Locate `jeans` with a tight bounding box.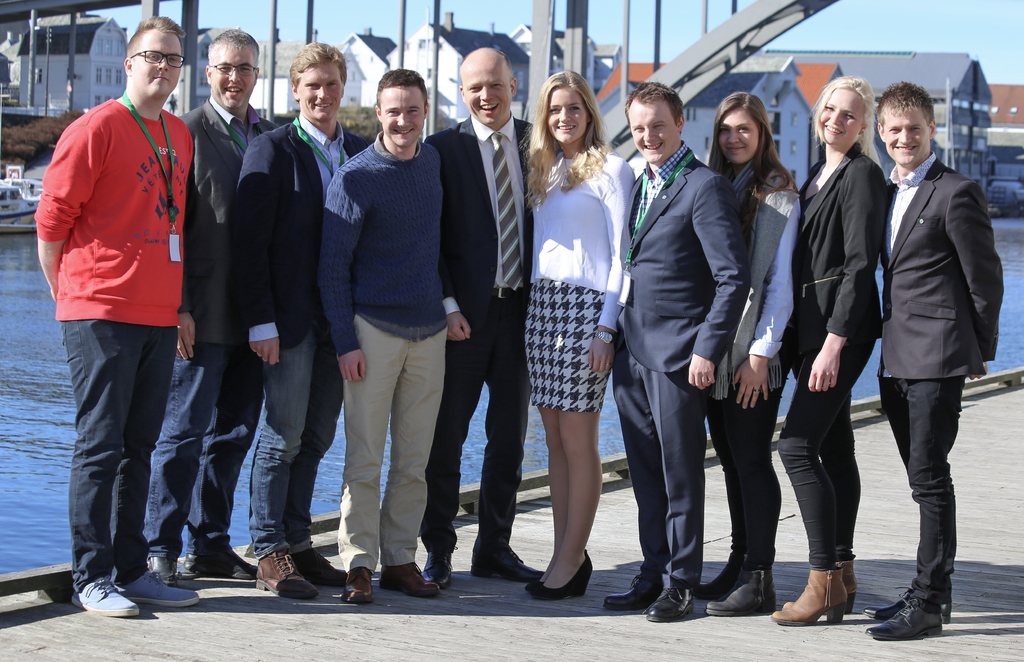
(72, 326, 203, 596).
